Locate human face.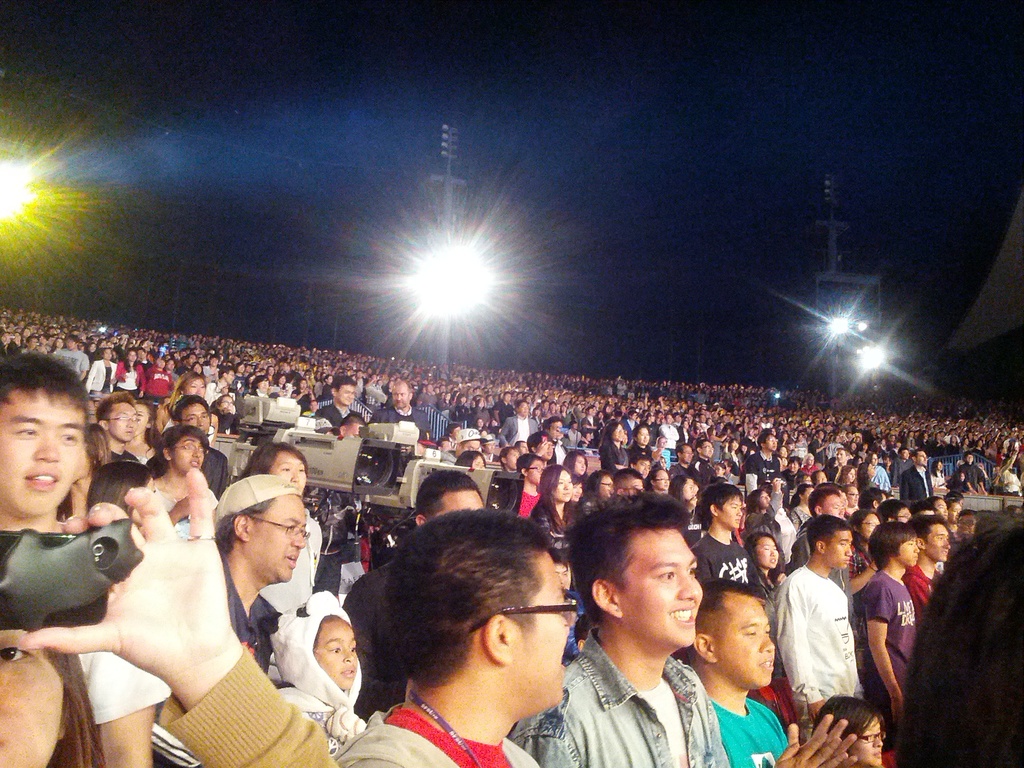
Bounding box: bbox=[766, 436, 778, 452].
